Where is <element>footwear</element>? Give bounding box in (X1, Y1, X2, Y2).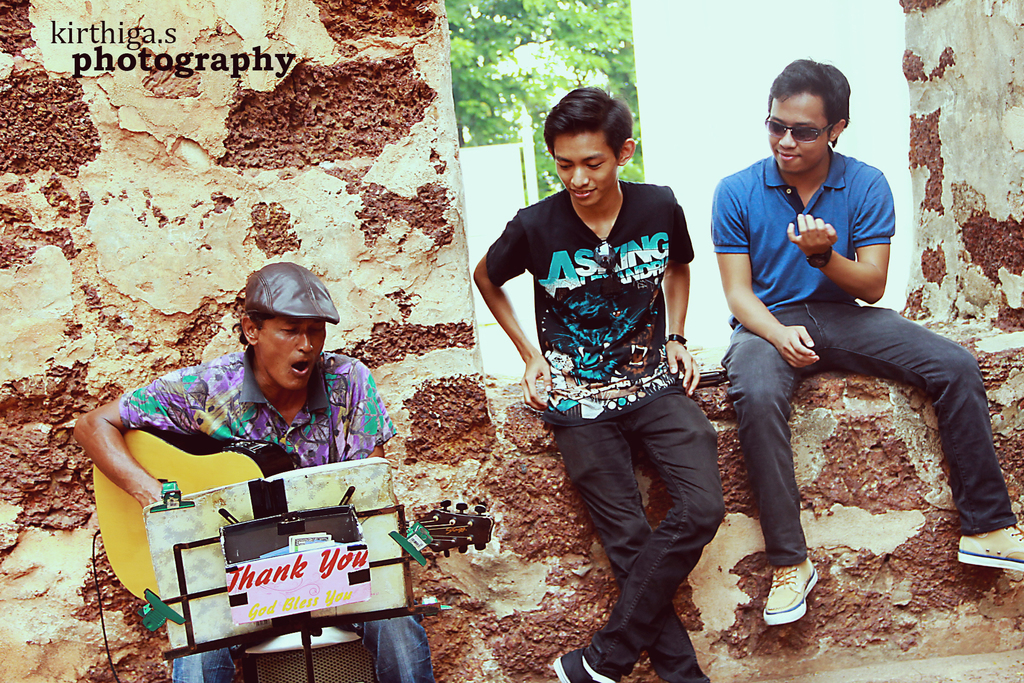
(758, 563, 838, 645).
